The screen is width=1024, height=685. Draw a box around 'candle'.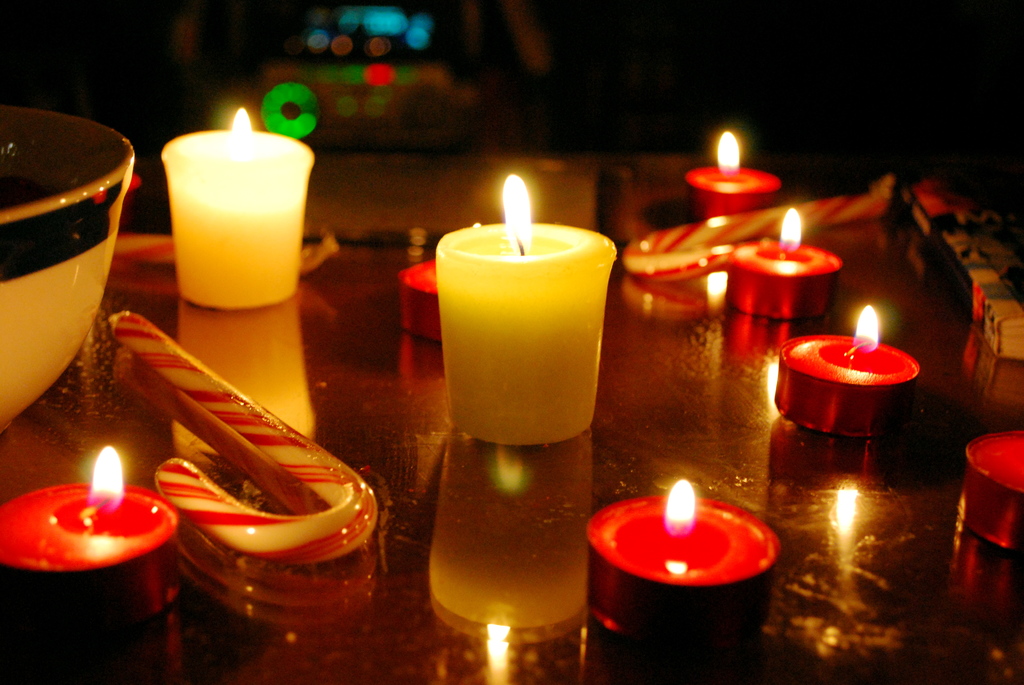
<box>957,428,1021,549</box>.
